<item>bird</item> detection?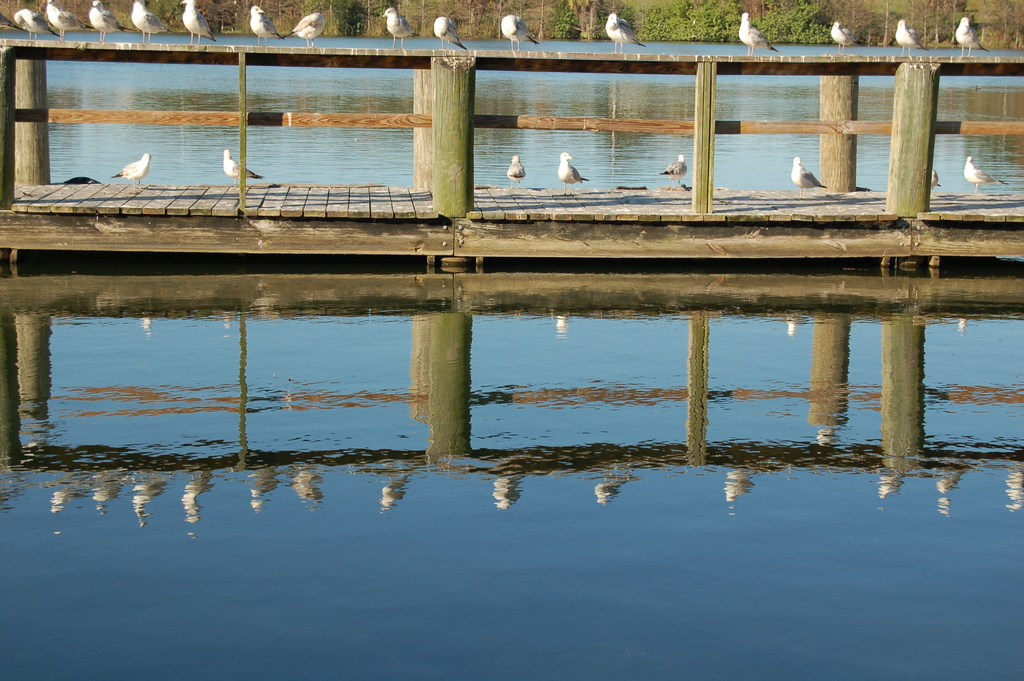
pyautogui.locateOnScreen(660, 152, 687, 188)
